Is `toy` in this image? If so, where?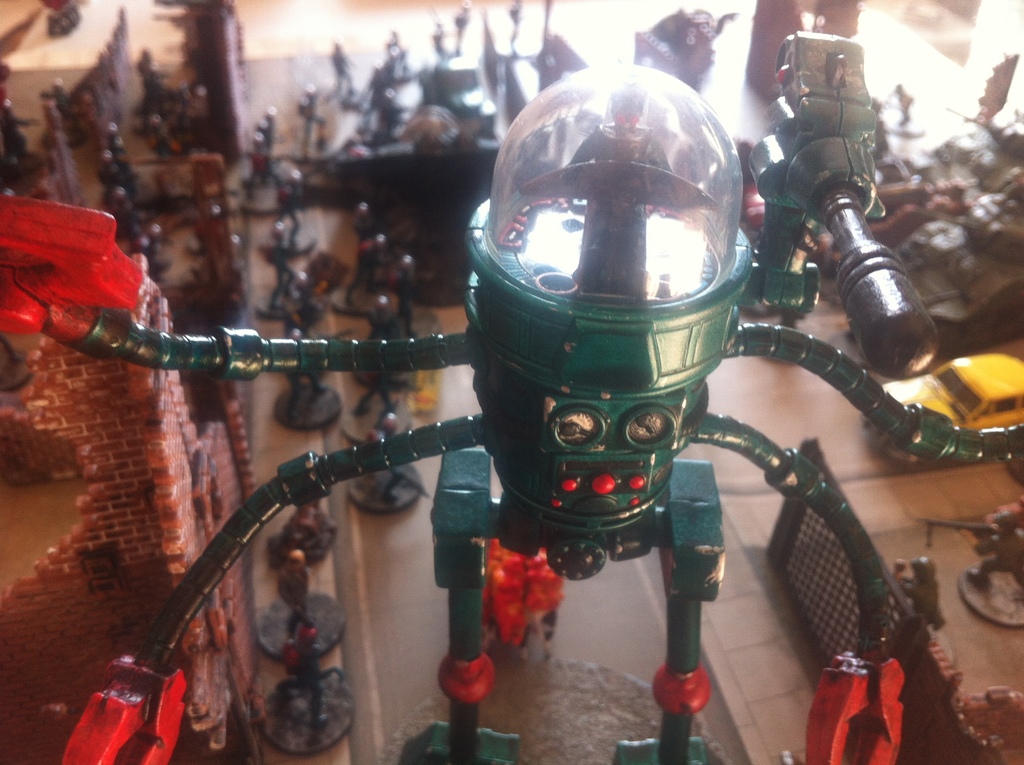
Yes, at BBox(42, 68, 1023, 764).
